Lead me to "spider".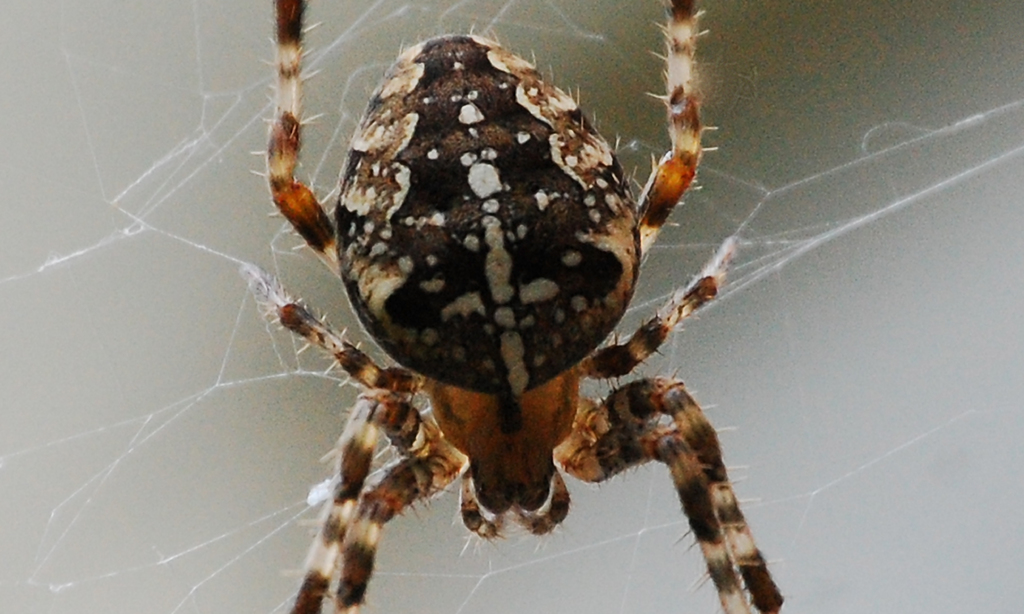
Lead to <region>260, 0, 786, 613</region>.
